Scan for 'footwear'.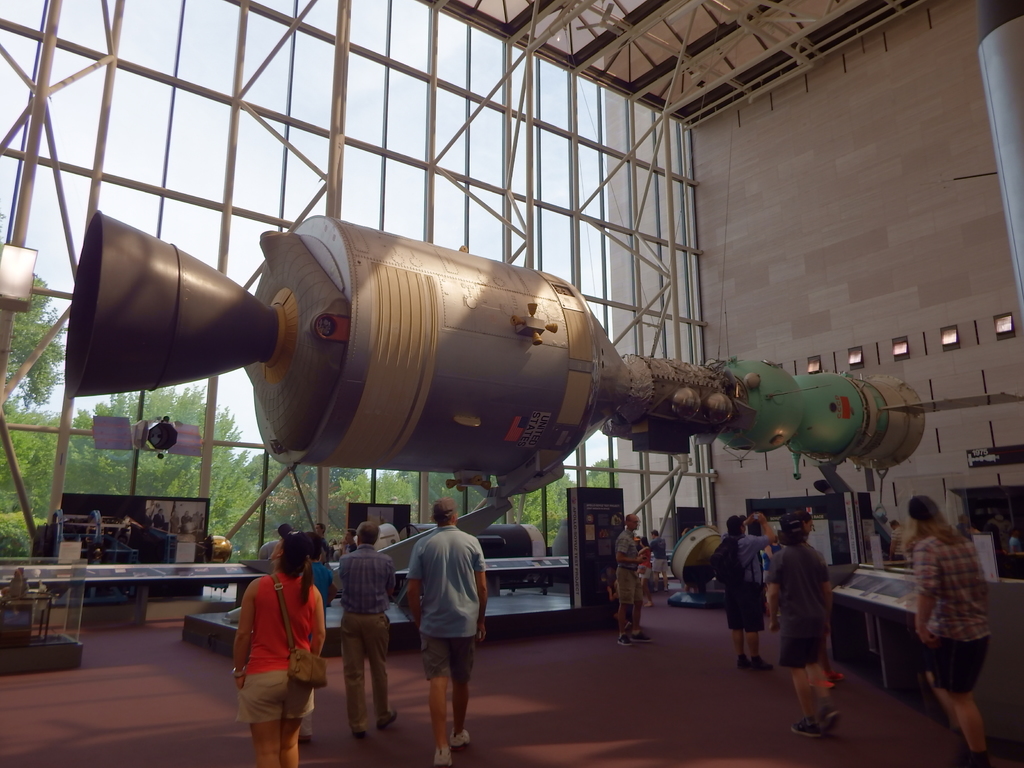
Scan result: (297, 733, 312, 746).
